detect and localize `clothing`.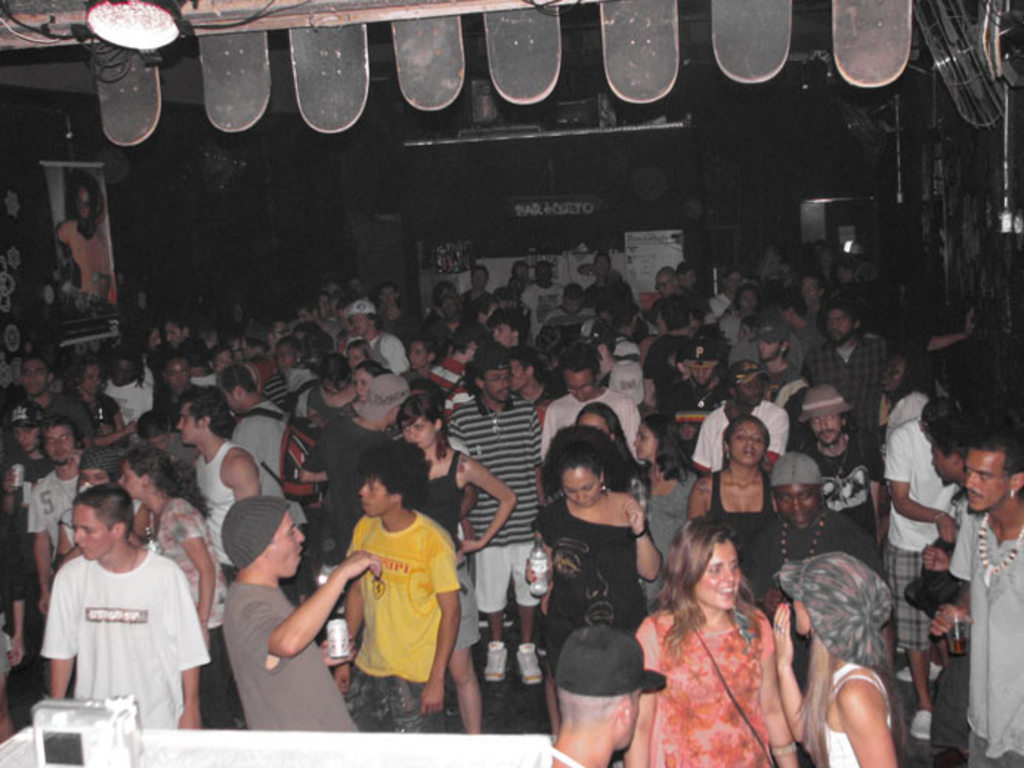
Localized at rect(24, 462, 87, 557).
